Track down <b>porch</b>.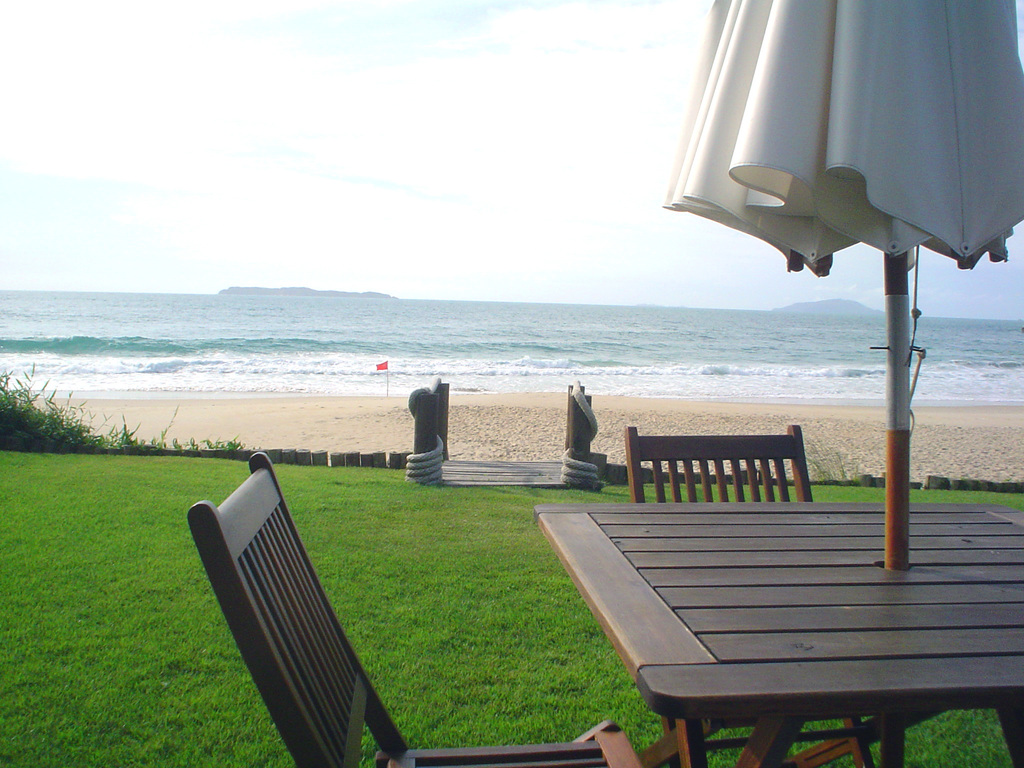
Tracked to 0 387 1023 767.
